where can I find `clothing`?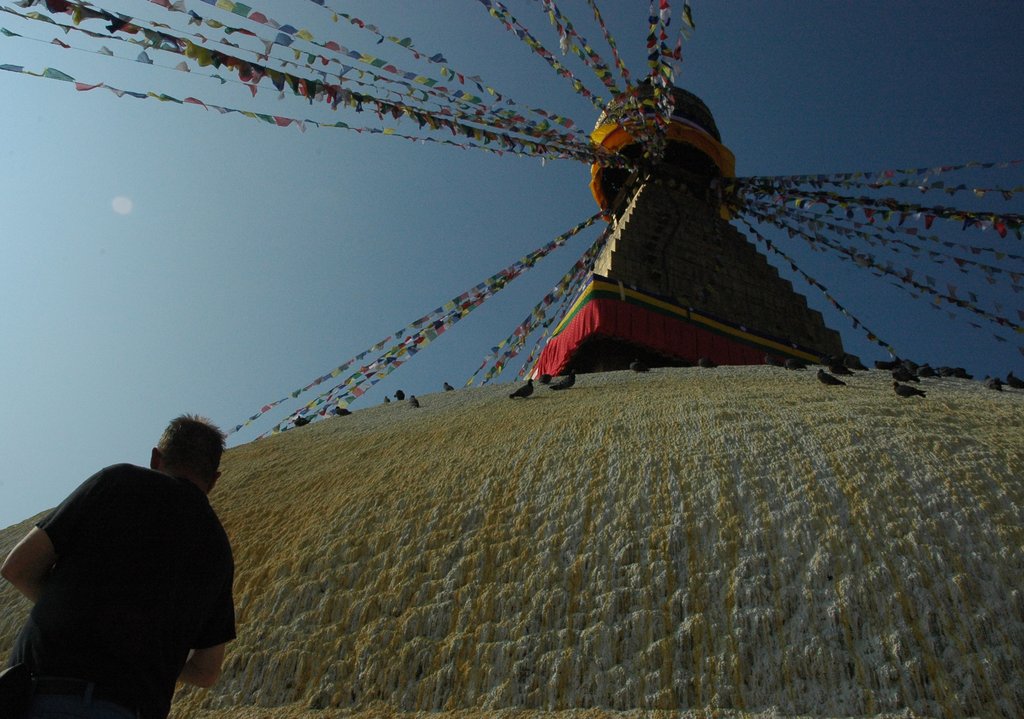
You can find it at locate(10, 442, 246, 693).
